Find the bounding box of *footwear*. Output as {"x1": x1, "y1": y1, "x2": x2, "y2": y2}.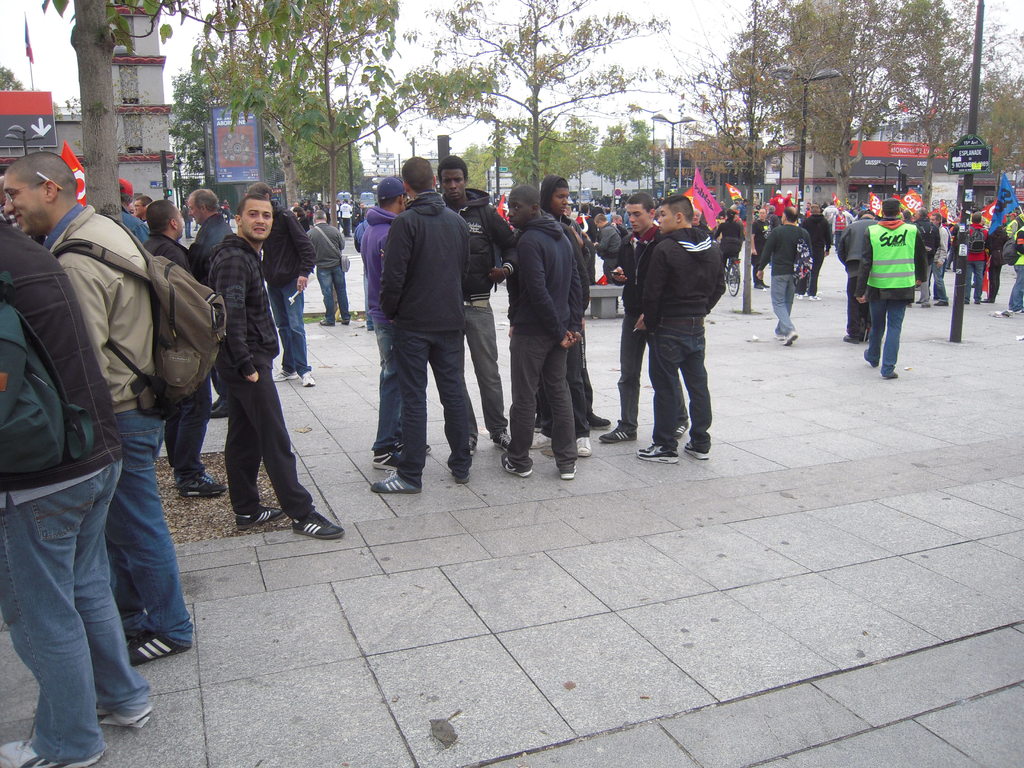
{"x1": 576, "y1": 433, "x2": 589, "y2": 454}.
